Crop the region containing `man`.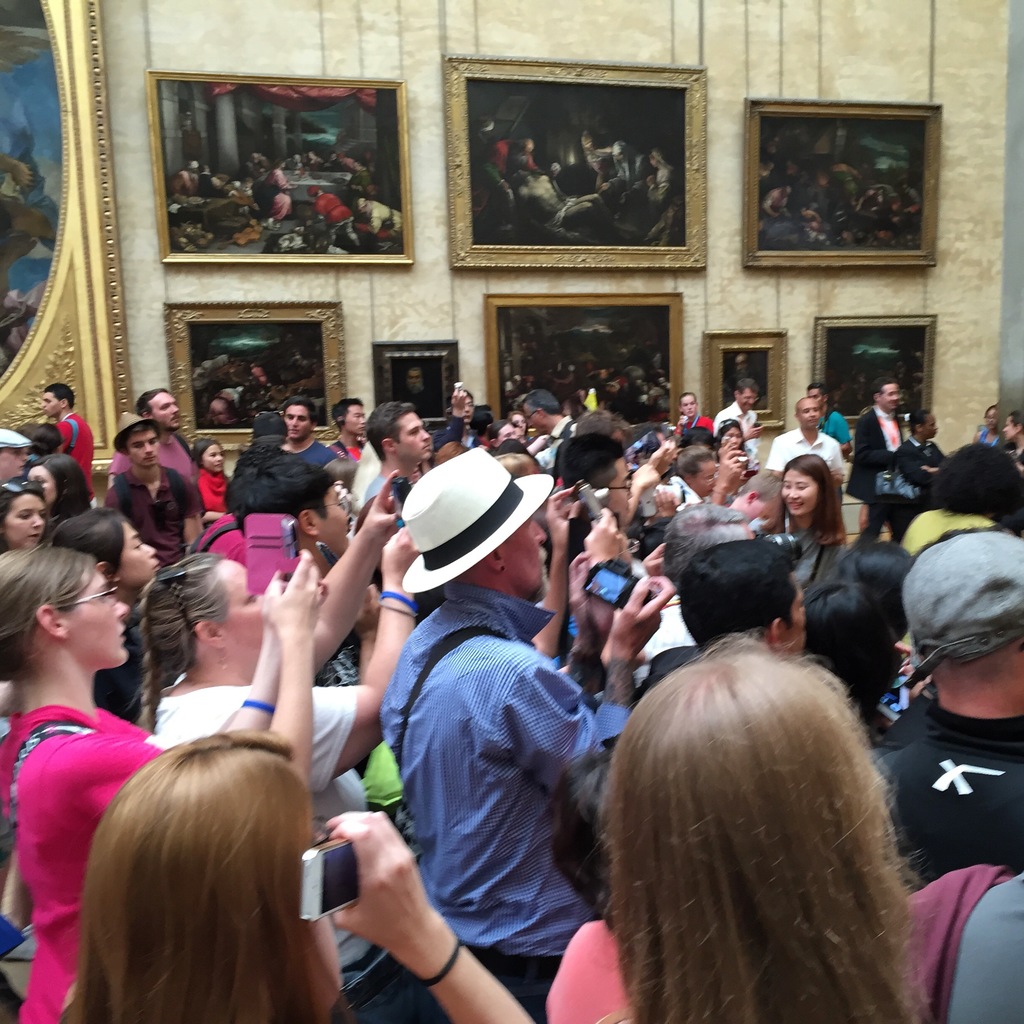
Crop region: bbox=[346, 452, 632, 1021].
